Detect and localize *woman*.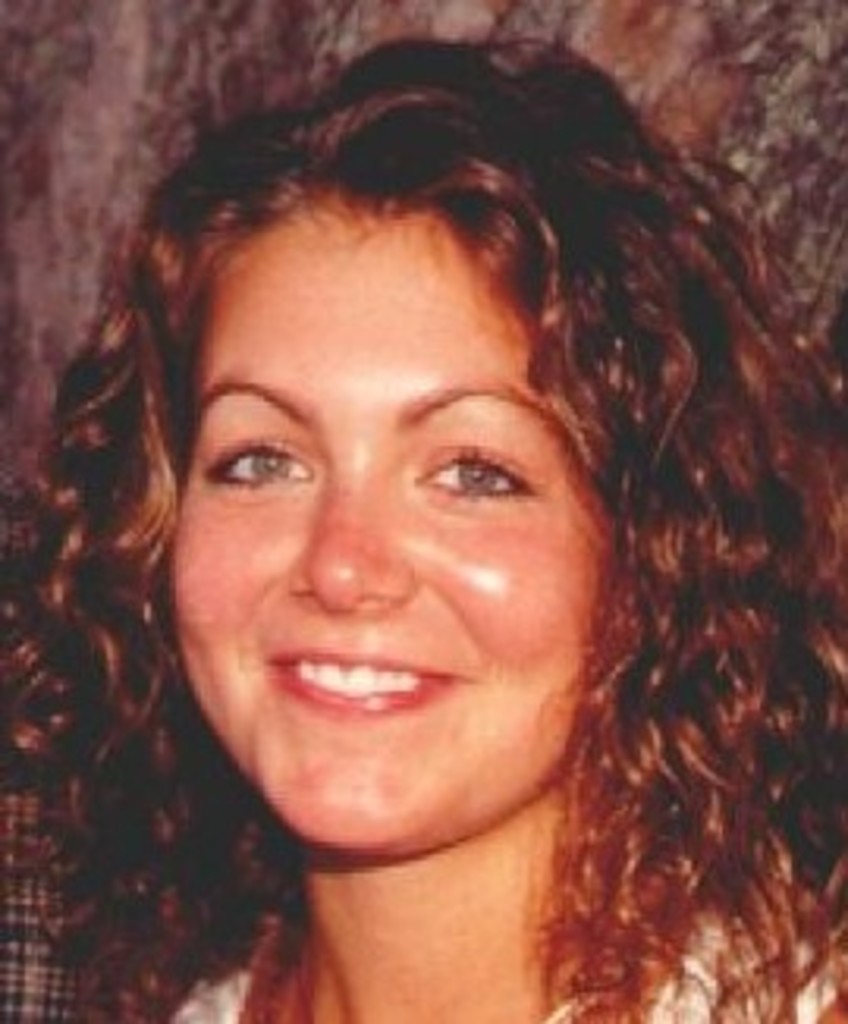
Localized at 0/50/826/1023.
